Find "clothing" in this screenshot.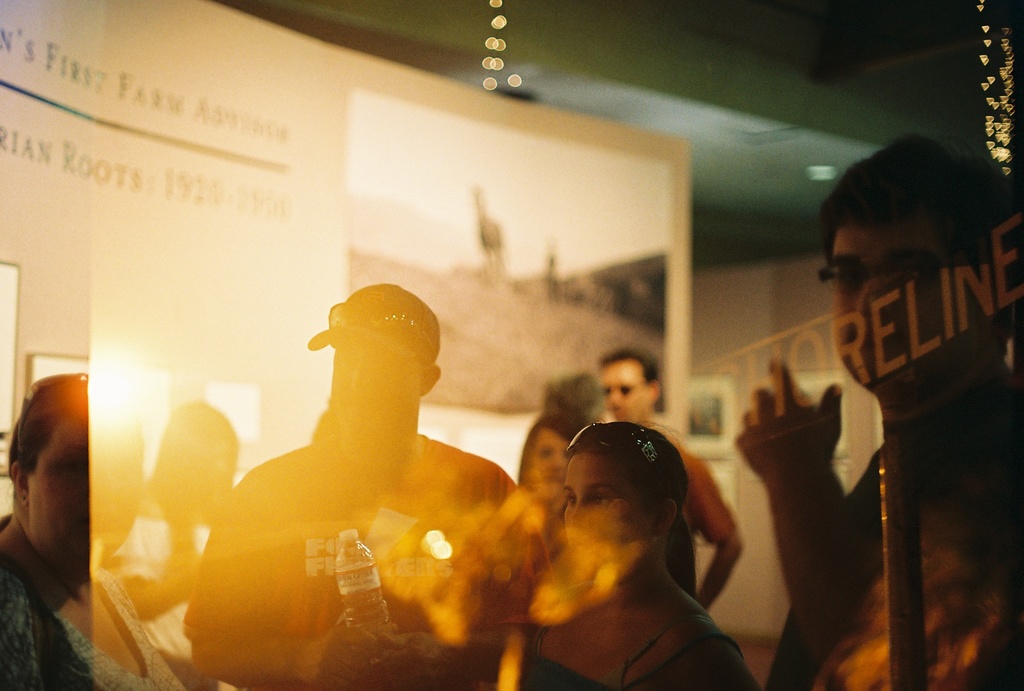
The bounding box for "clothing" is rect(650, 422, 739, 544).
